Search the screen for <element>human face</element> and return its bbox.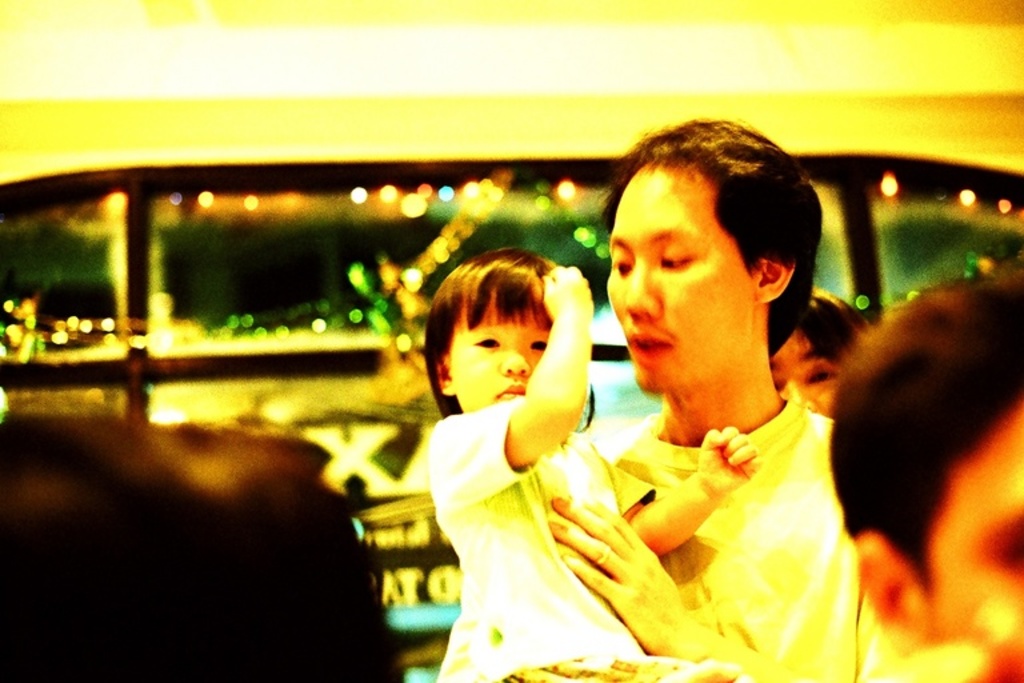
Found: crop(771, 324, 841, 414).
